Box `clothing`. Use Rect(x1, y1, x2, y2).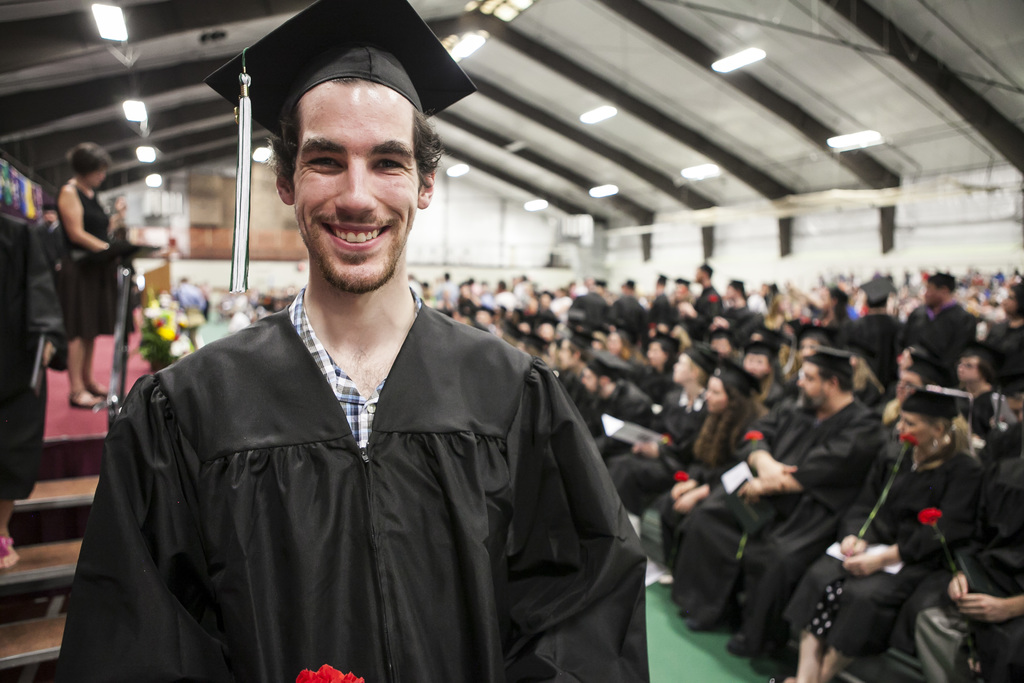
Rect(179, 283, 217, 313).
